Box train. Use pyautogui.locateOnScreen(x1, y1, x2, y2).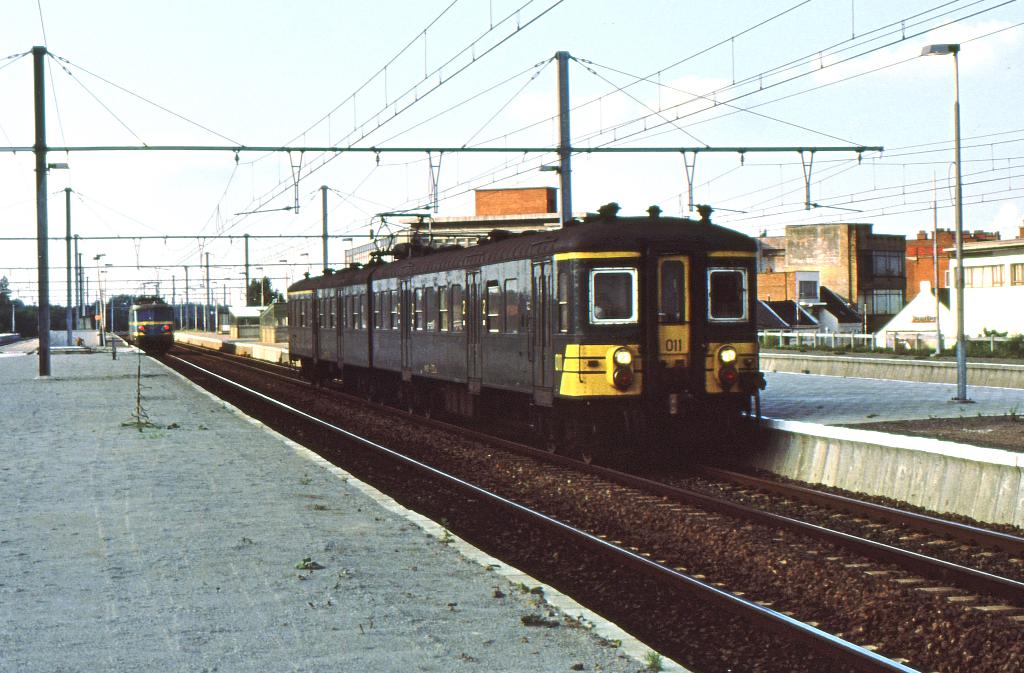
pyautogui.locateOnScreen(285, 211, 767, 470).
